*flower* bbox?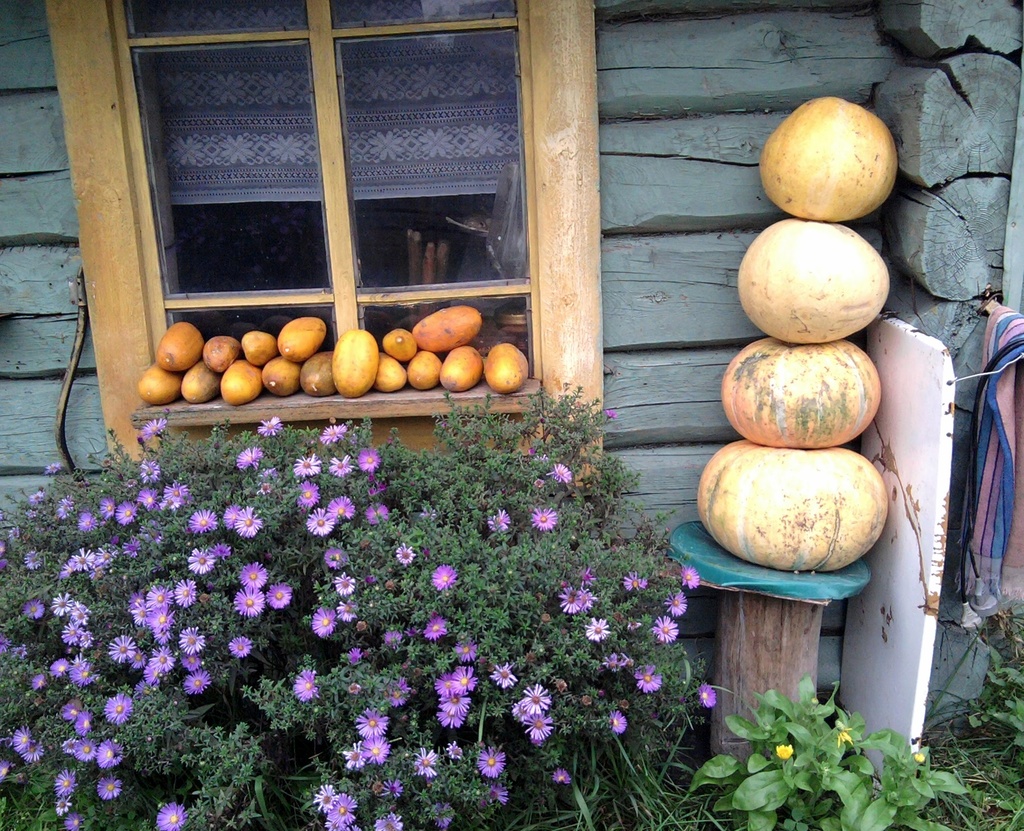
[x1=333, y1=601, x2=356, y2=621]
